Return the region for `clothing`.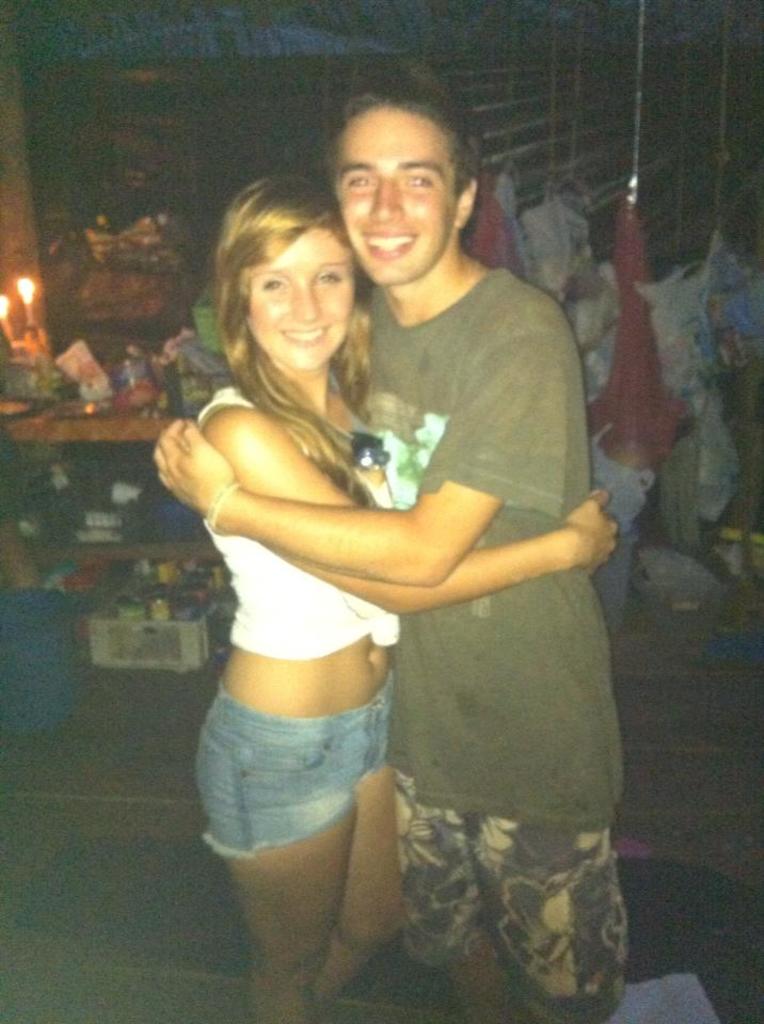
Rect(191, 381, 397, 660).
